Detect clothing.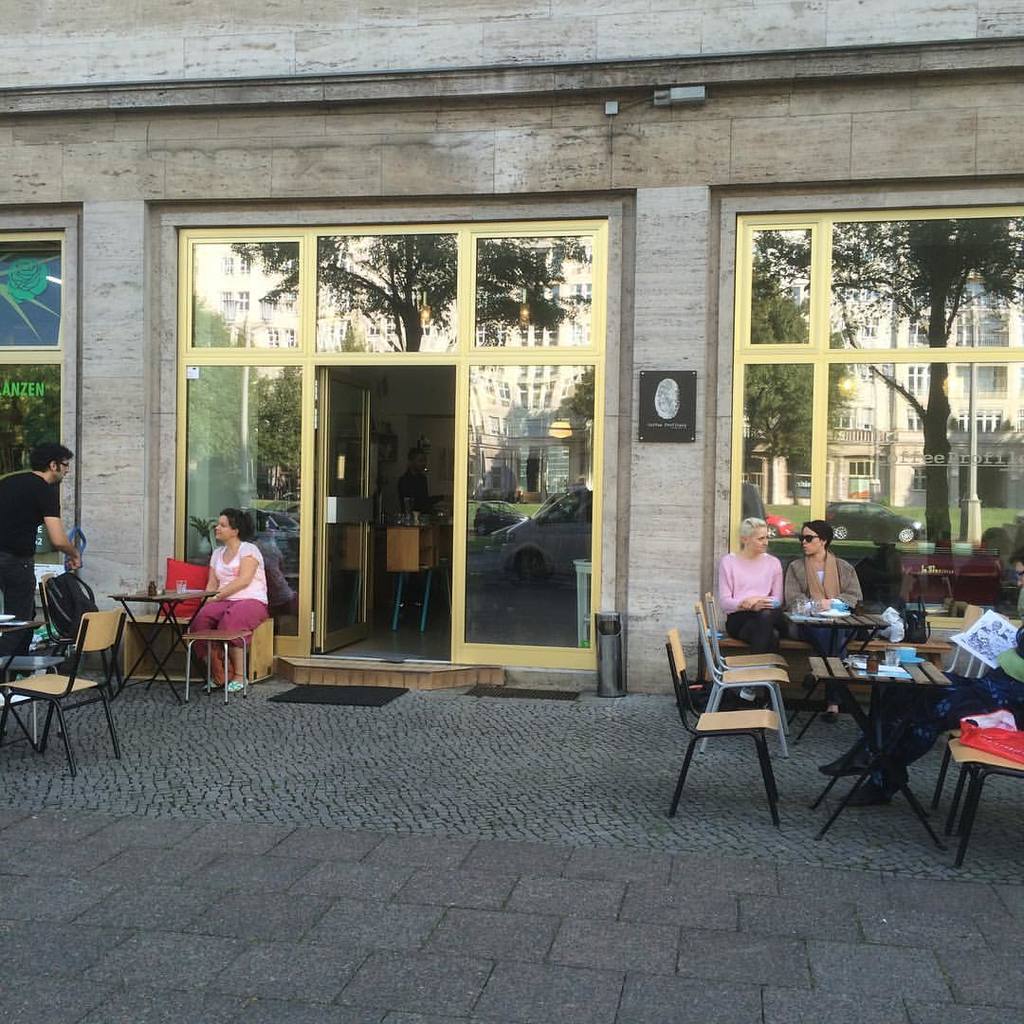
Detected at box(176, 515, 267, 683).
